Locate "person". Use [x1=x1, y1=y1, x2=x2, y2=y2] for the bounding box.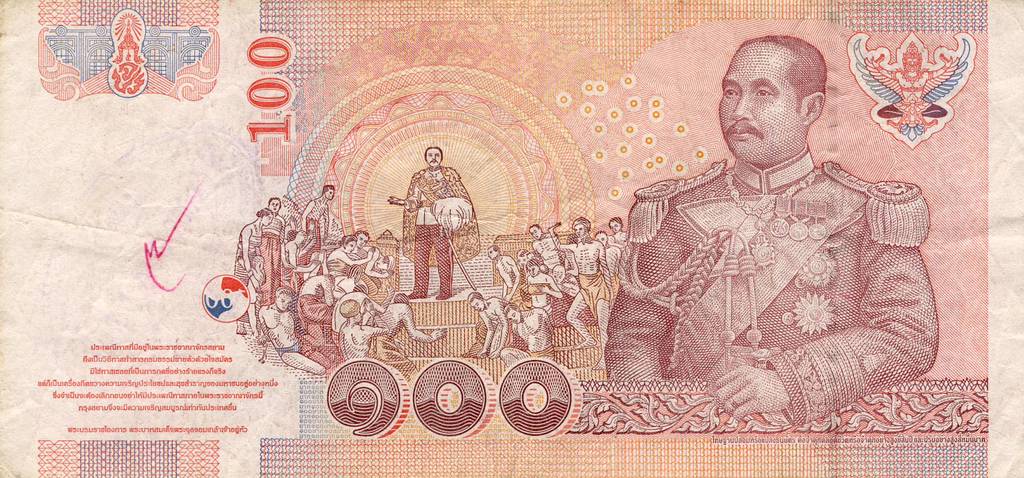
[x1=461, y1=285, x2=543, y2=353].
